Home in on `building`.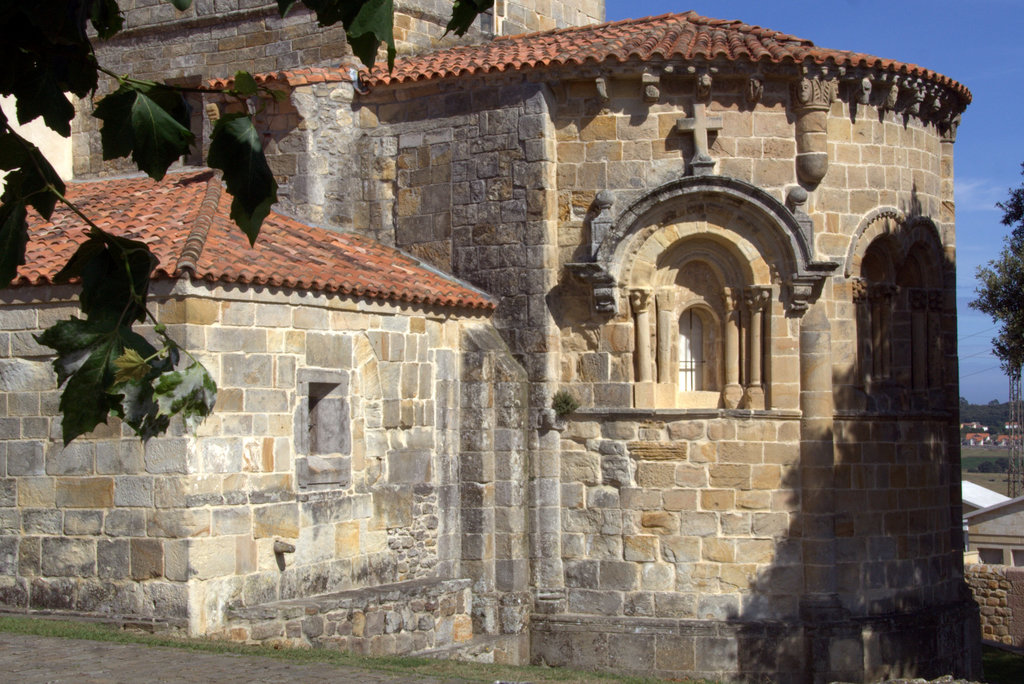
Homed in at (963, 491, 1023, 564).
